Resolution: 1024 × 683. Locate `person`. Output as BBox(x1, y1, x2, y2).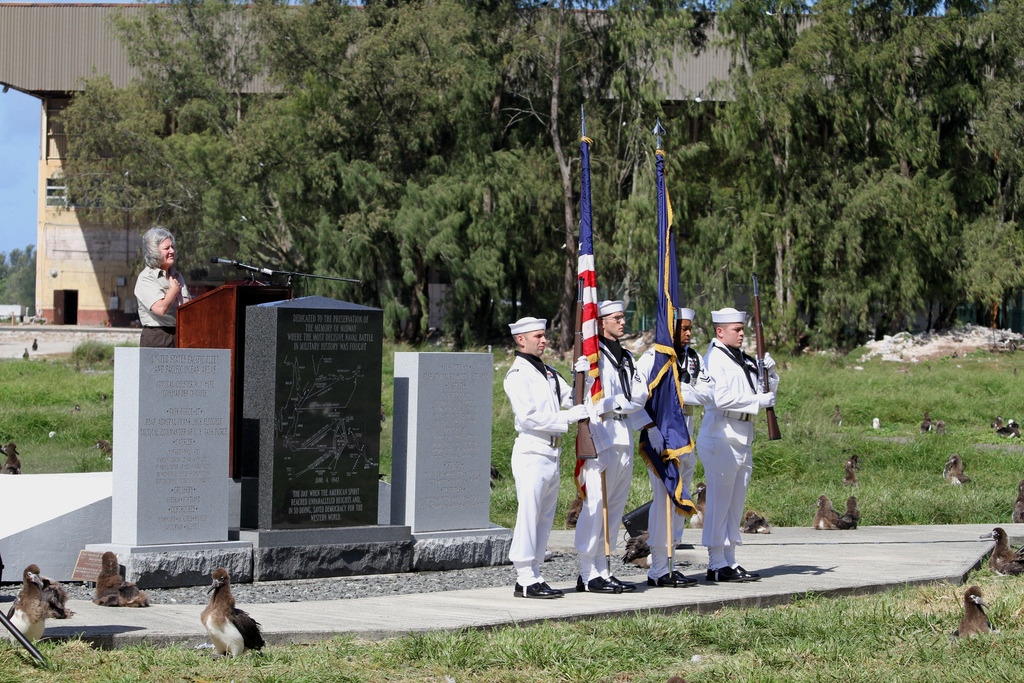
BBox(578, 298, 649, 593).
